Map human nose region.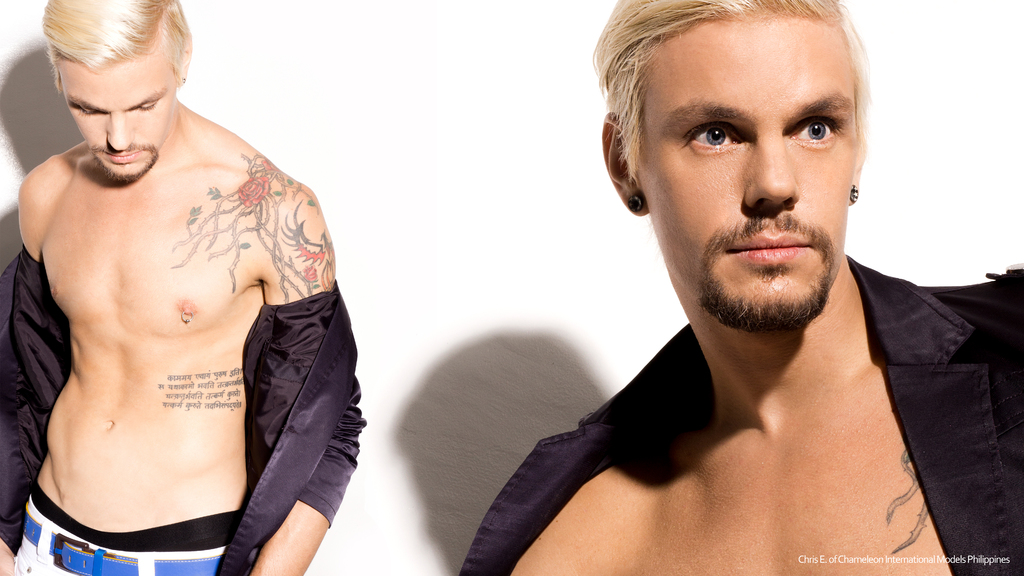
Mapped to (746,138,798,207).
